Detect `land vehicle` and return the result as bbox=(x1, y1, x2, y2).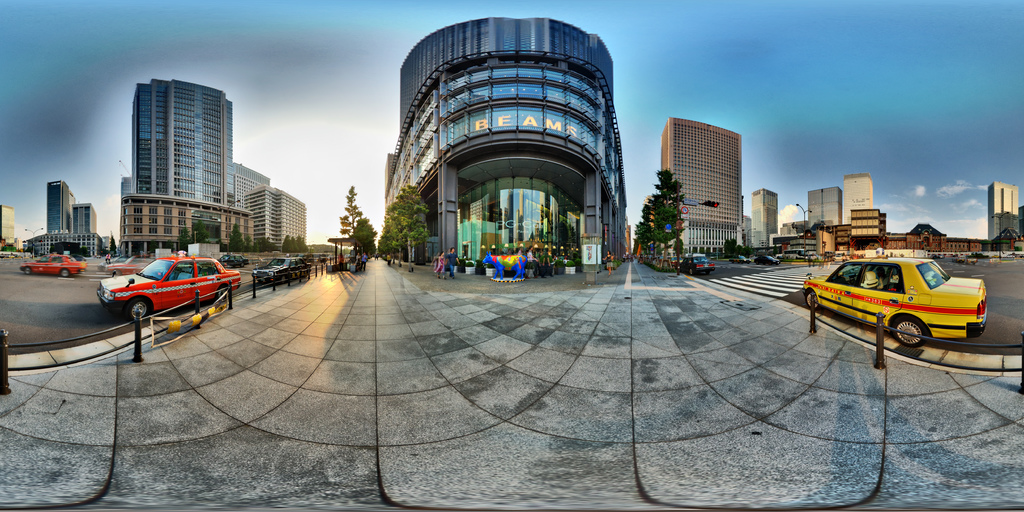
bbox=(226, 253, 243, 269).
